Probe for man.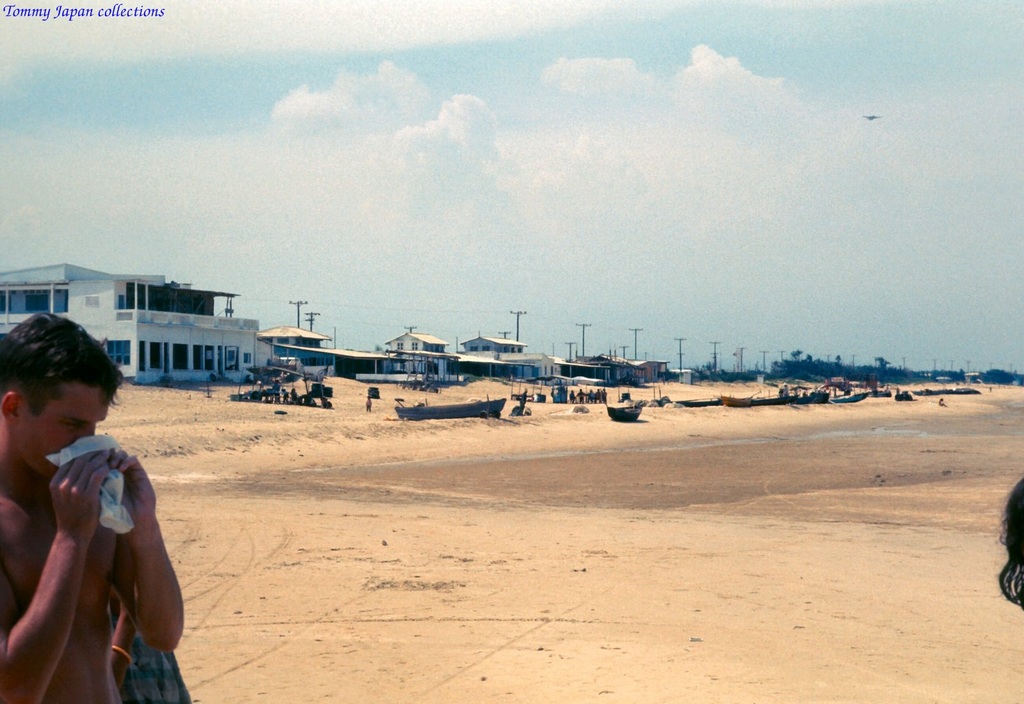
Probe result: [left=4, top=320, right=188, bottom=703].
